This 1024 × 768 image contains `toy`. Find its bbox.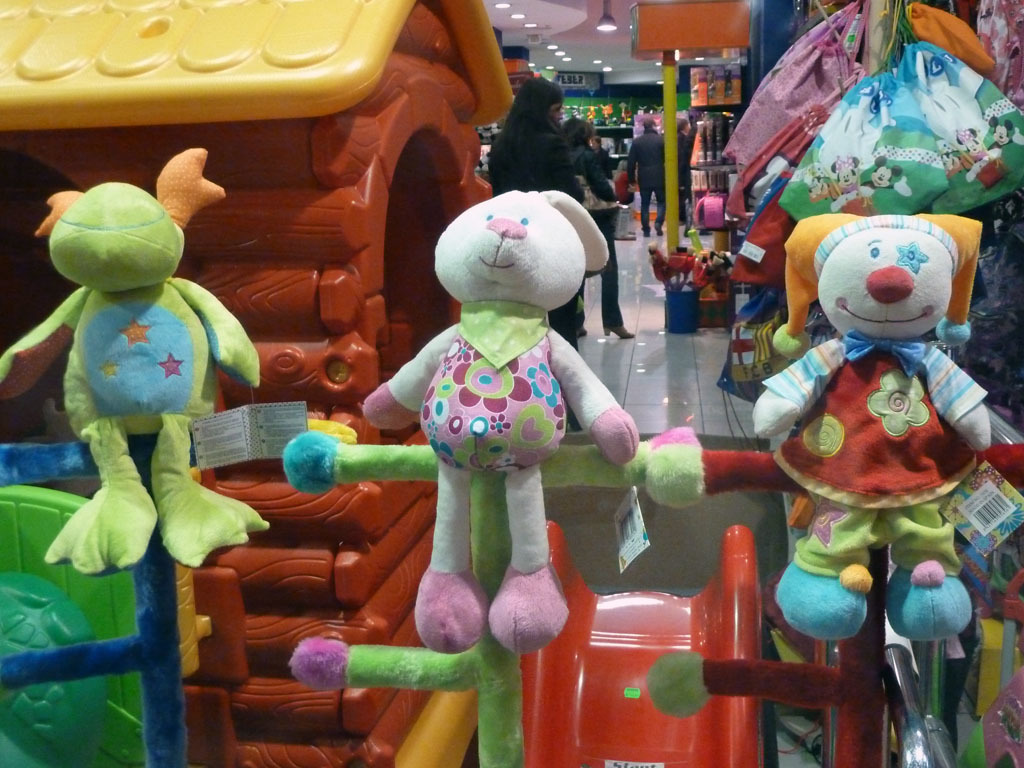
bbox(363, 169, 624, 664).
